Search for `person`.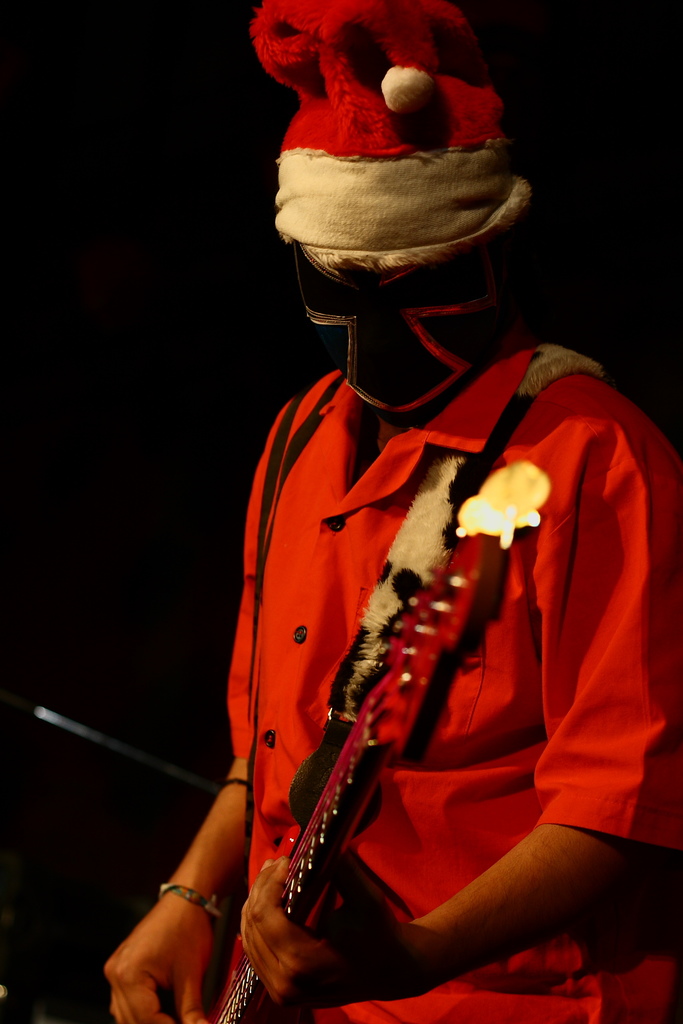
Found at (104, 0, 682, 1023).
